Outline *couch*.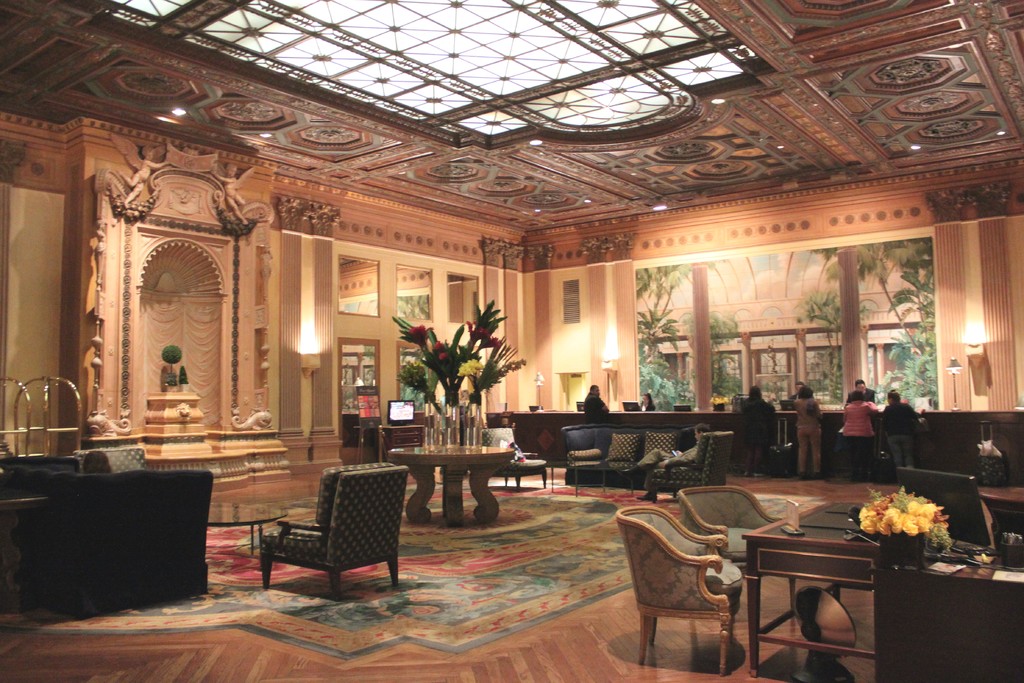
Outline: x1=562, y1=420, x2=735, y2=492.
